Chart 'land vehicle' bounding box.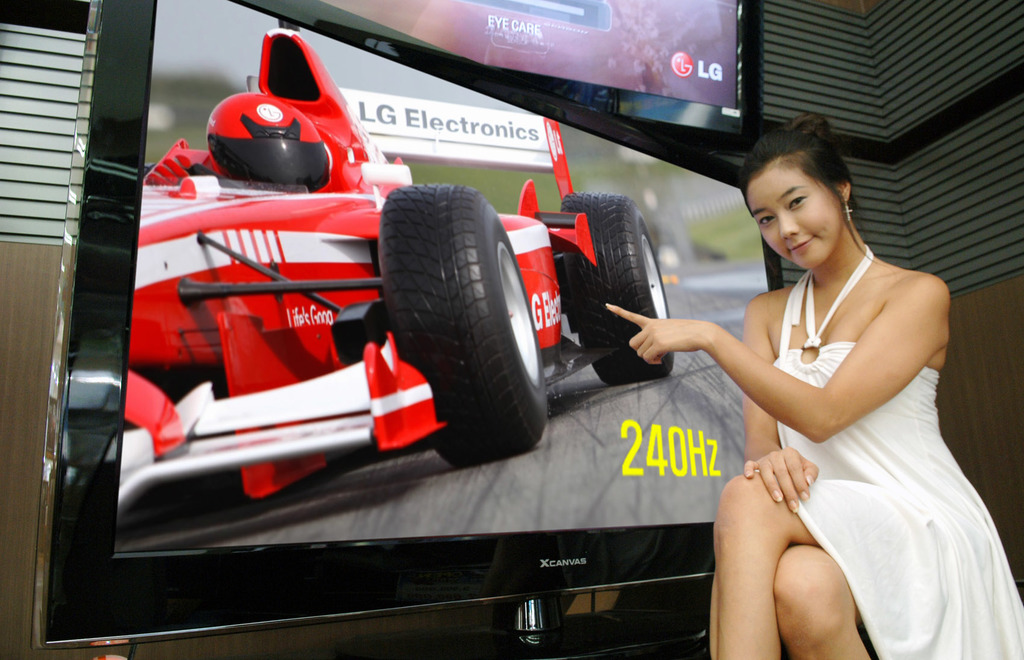
Charted: [118, 28, 669, 522].
